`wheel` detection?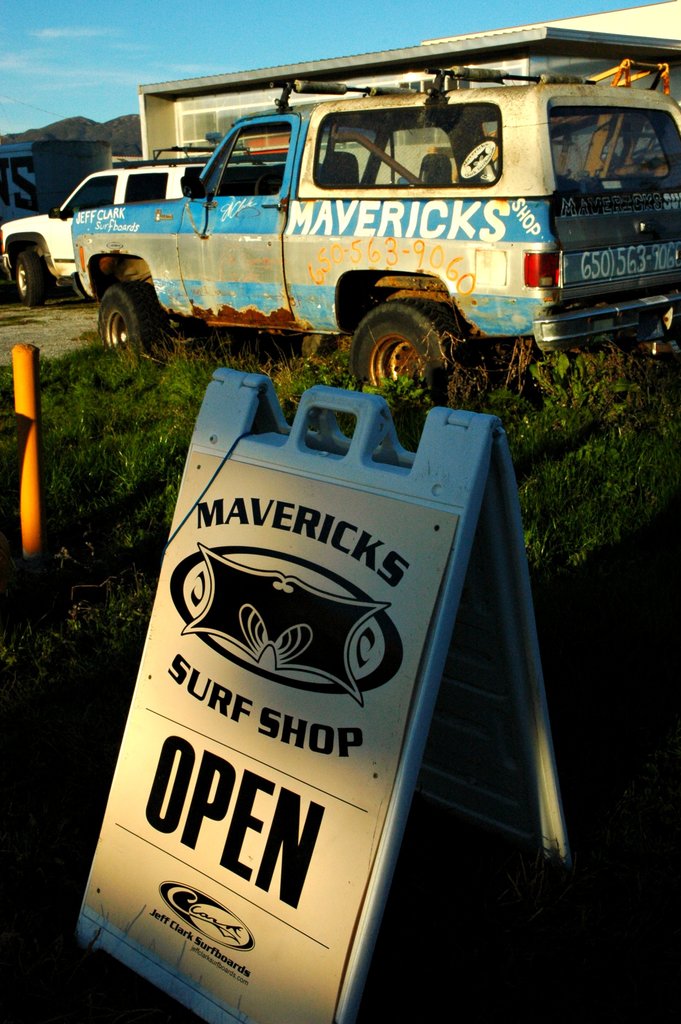
99 282 167 358
